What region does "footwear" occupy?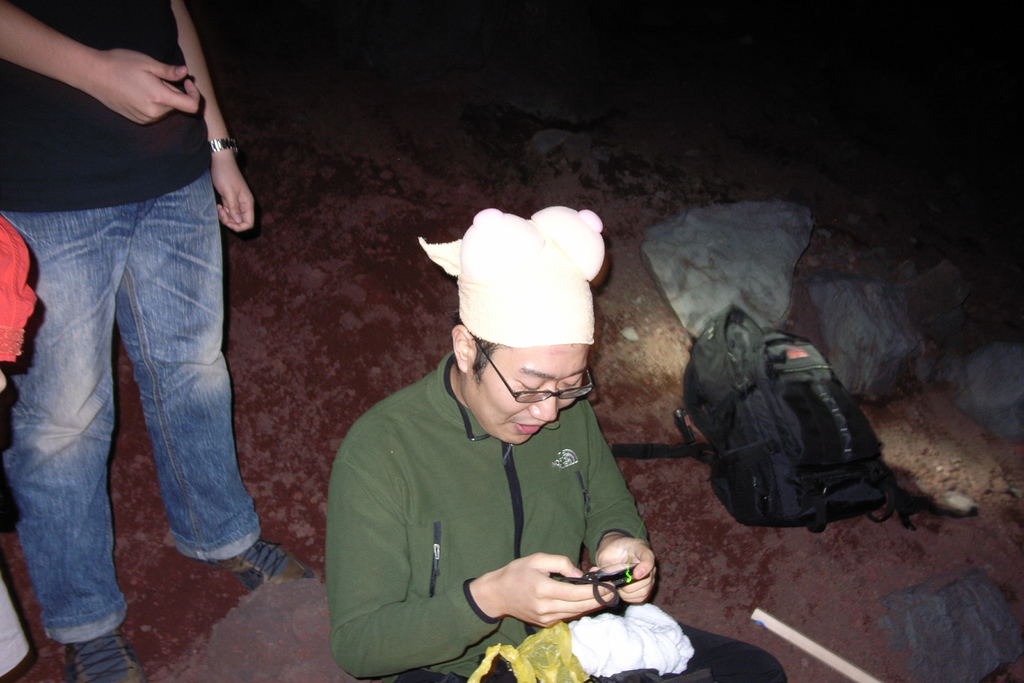
{"x1": 229, "y1": 541, "x2": 323, "y2": 587}.
